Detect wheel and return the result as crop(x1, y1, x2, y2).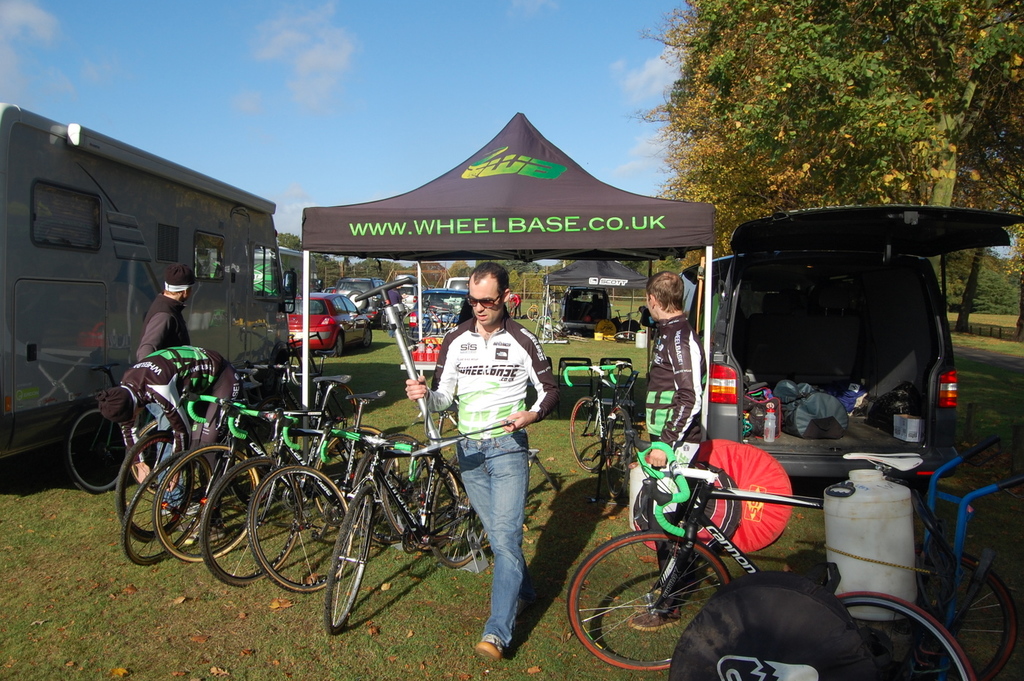
crop(251, 395, 293, 443).
